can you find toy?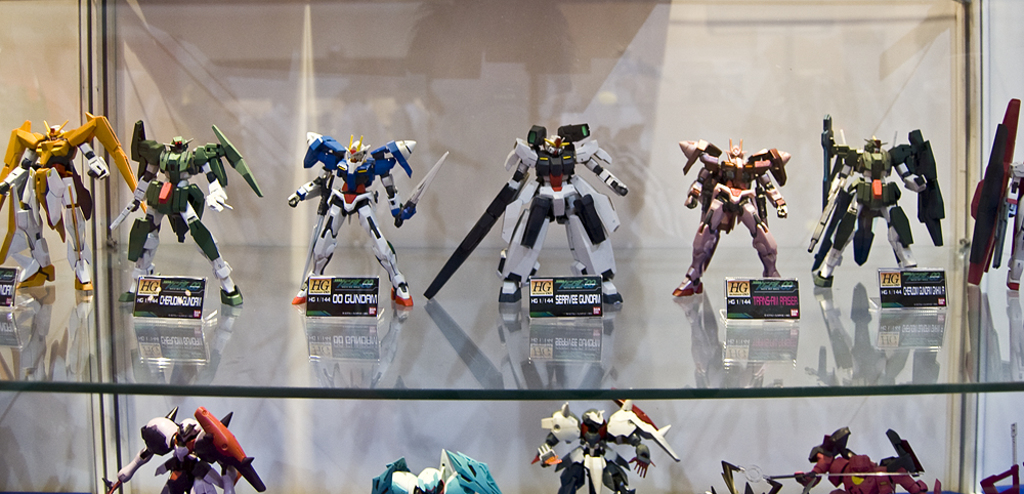
Yes, bounding box: (left=804, top=117, right=941, bottom=299).
